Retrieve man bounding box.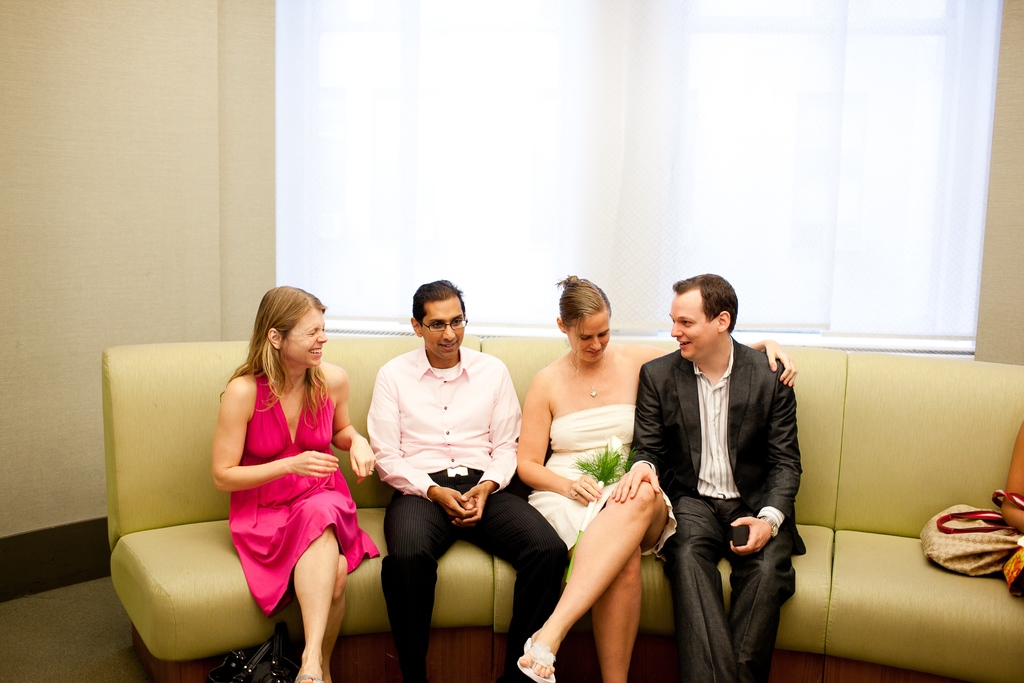
Bounding box: crop(637, 269, 817, 675).
